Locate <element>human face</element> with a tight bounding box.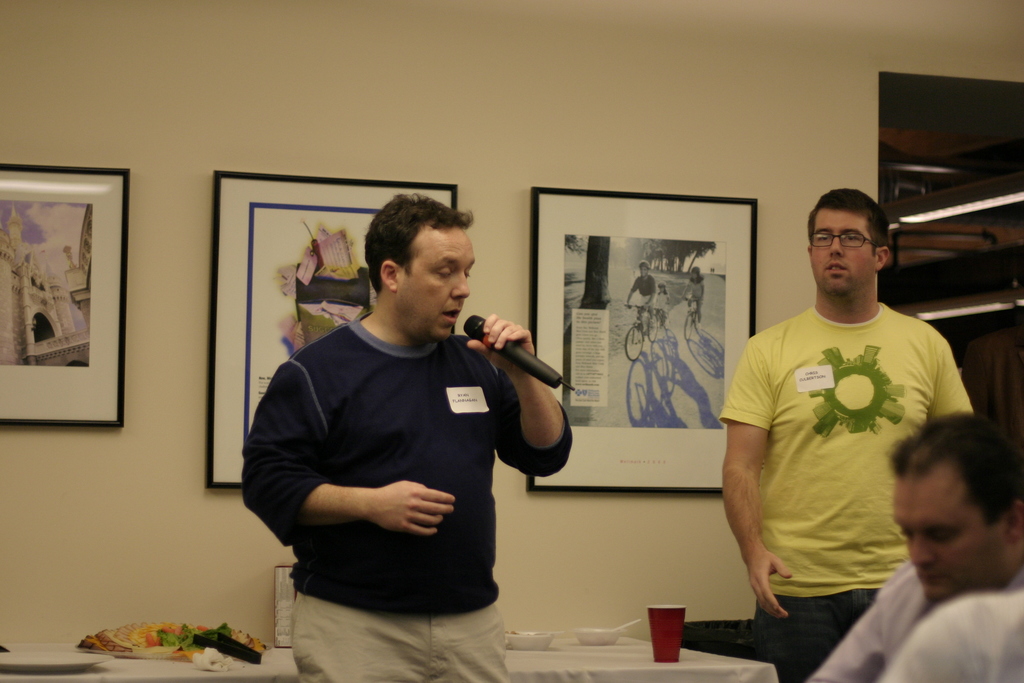
(398,224,477,336).
